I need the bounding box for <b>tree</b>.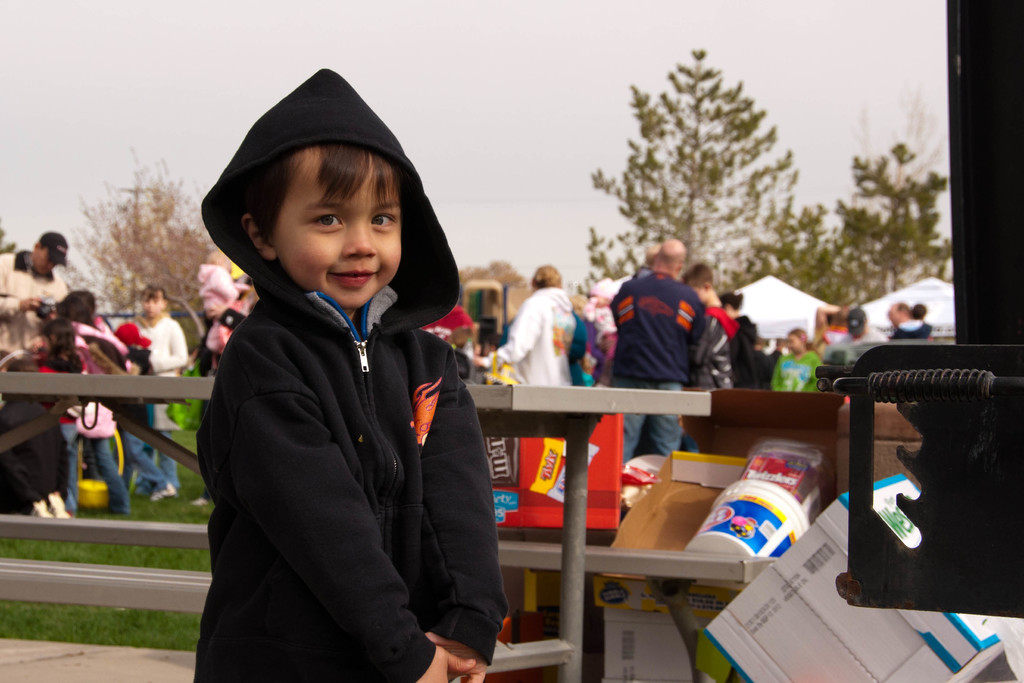
Here it is: 60/147/207/342.
